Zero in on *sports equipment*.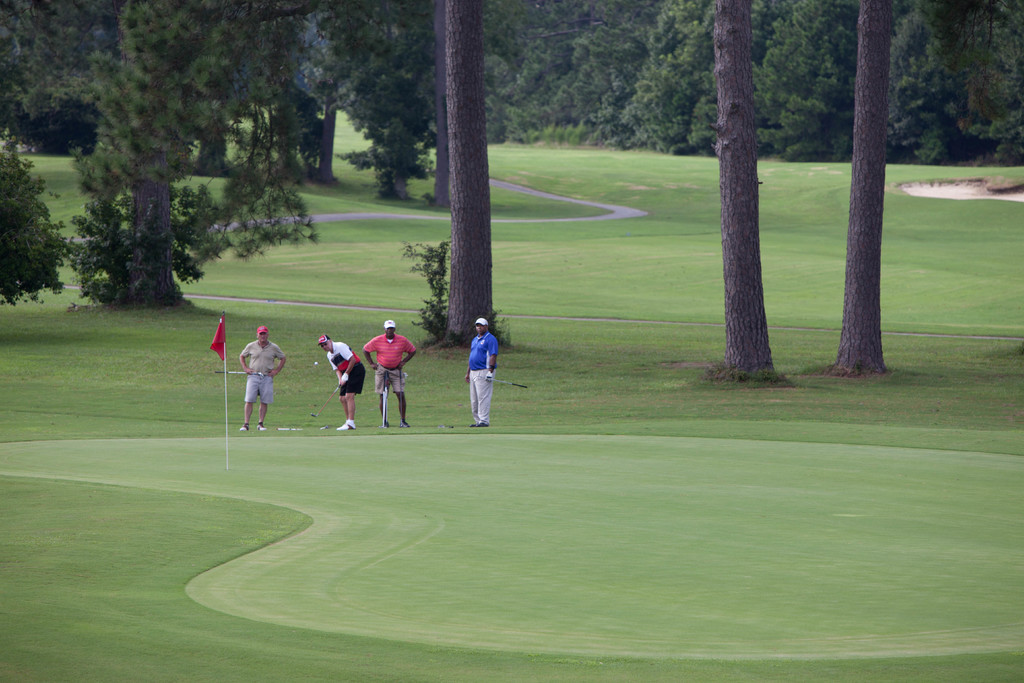
Zeroed in: <box>316,359,323,368</box>.
